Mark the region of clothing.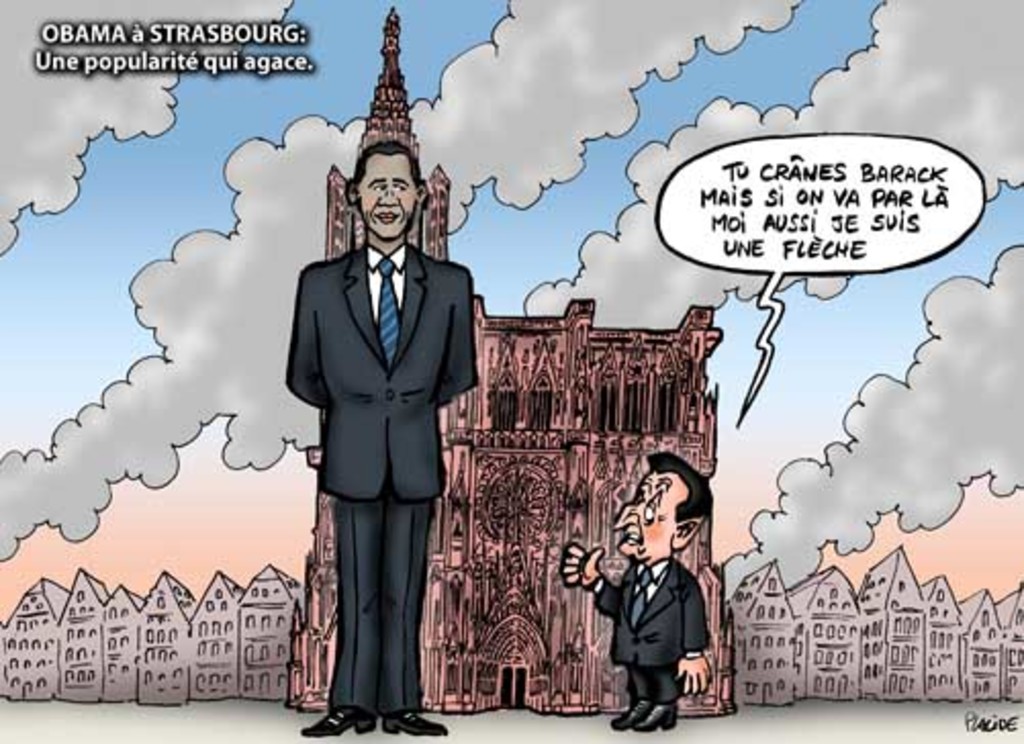
Region: {"x1": 278, "y1": 211, "x2": 478, "y2": 709}.
